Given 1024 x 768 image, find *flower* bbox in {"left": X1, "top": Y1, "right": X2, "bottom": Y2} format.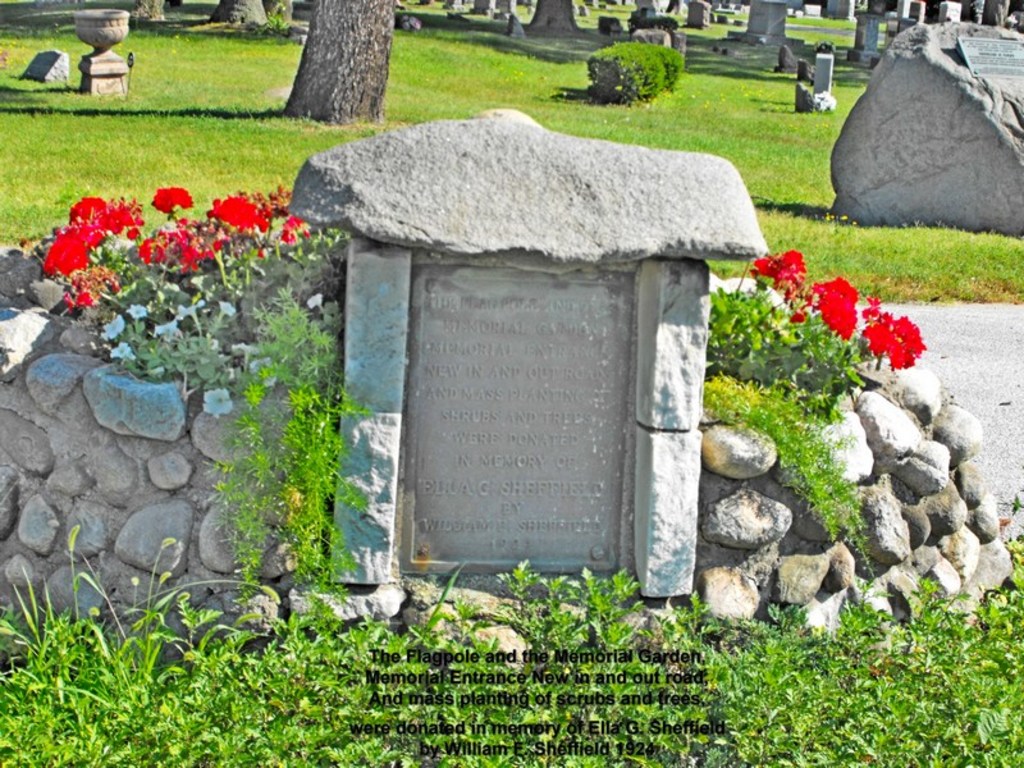
{"left": 202, "top": 338, "right": 224, "bottom": 361}.
